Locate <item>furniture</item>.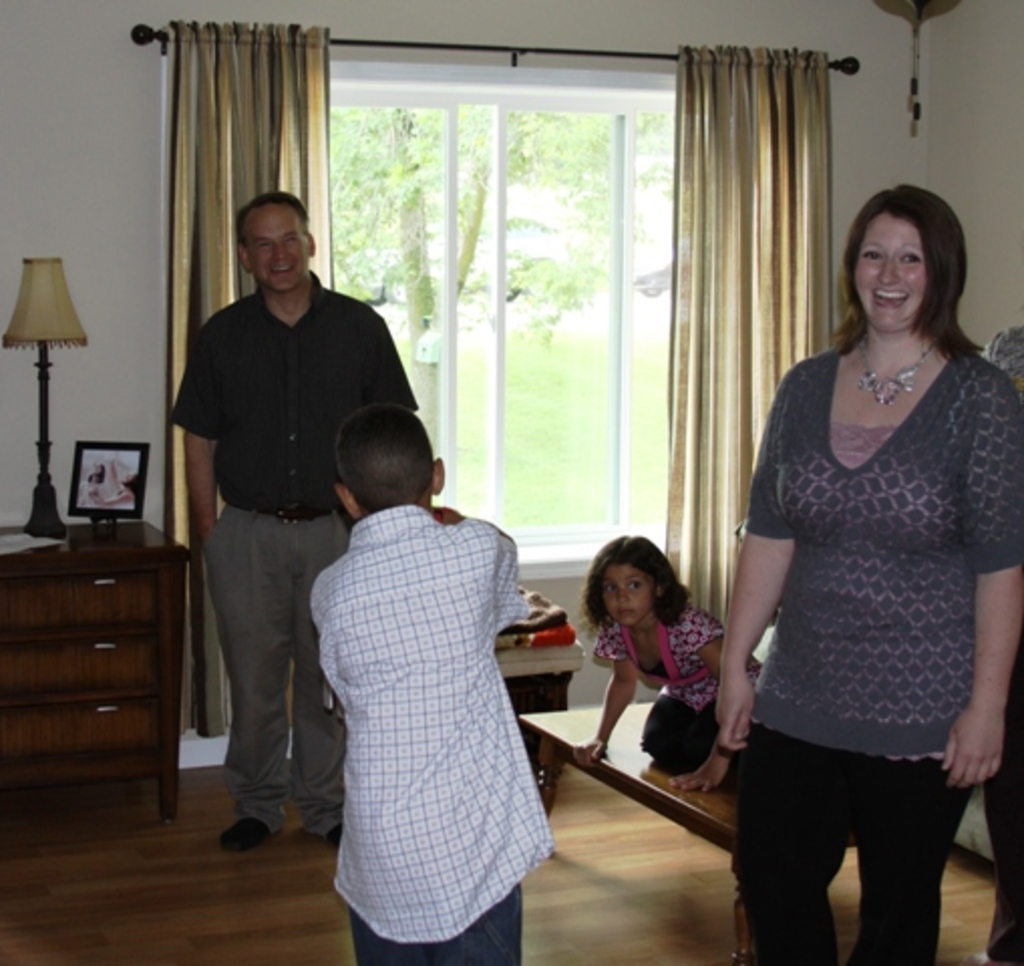
Bounding box: x1=0 y1=517 x2=195 y2=817.
